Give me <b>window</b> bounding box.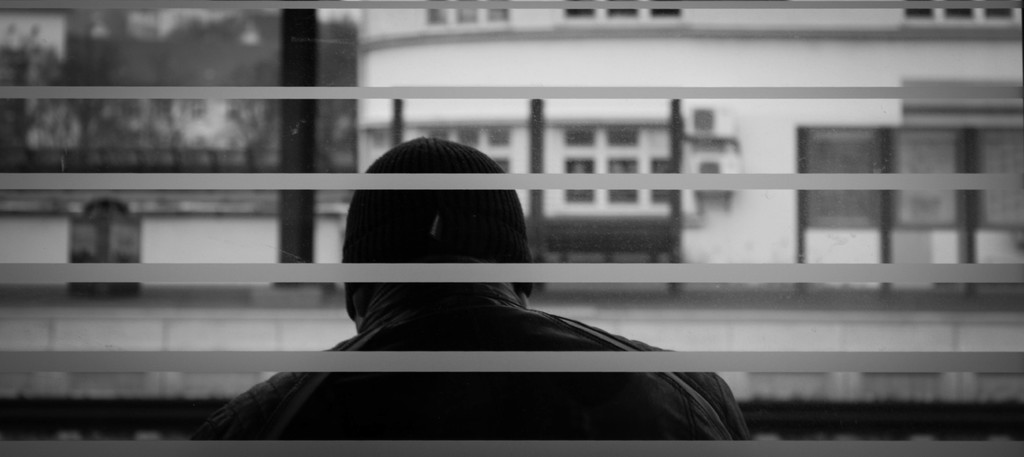
box=[556, 154, 597, 200].
